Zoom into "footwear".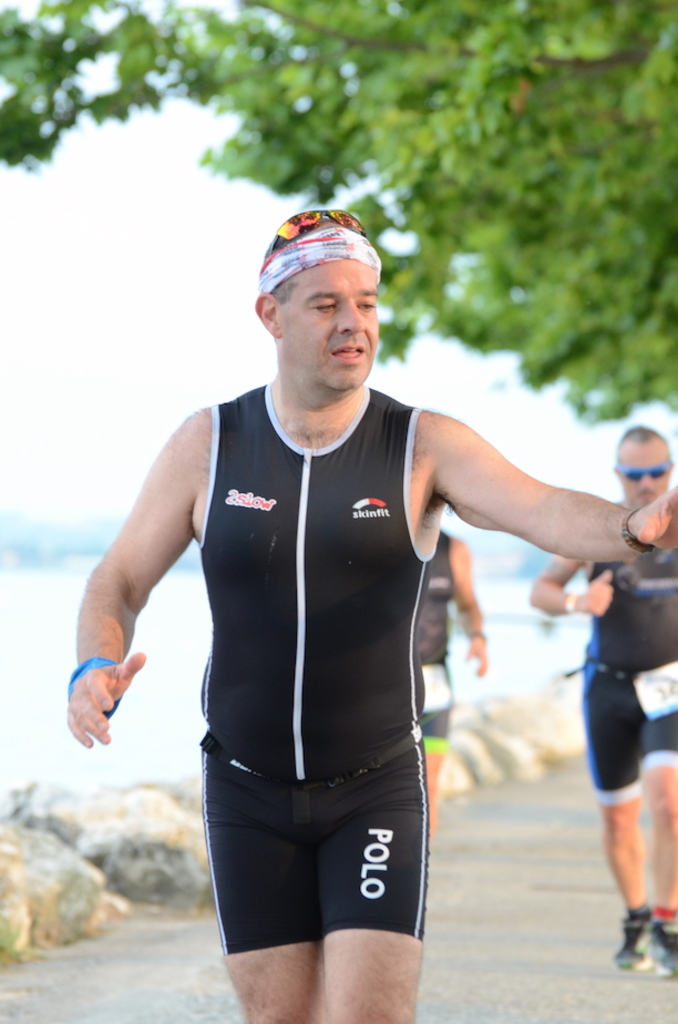
Zoom target: l=643, t=918, r=677, b=974.
